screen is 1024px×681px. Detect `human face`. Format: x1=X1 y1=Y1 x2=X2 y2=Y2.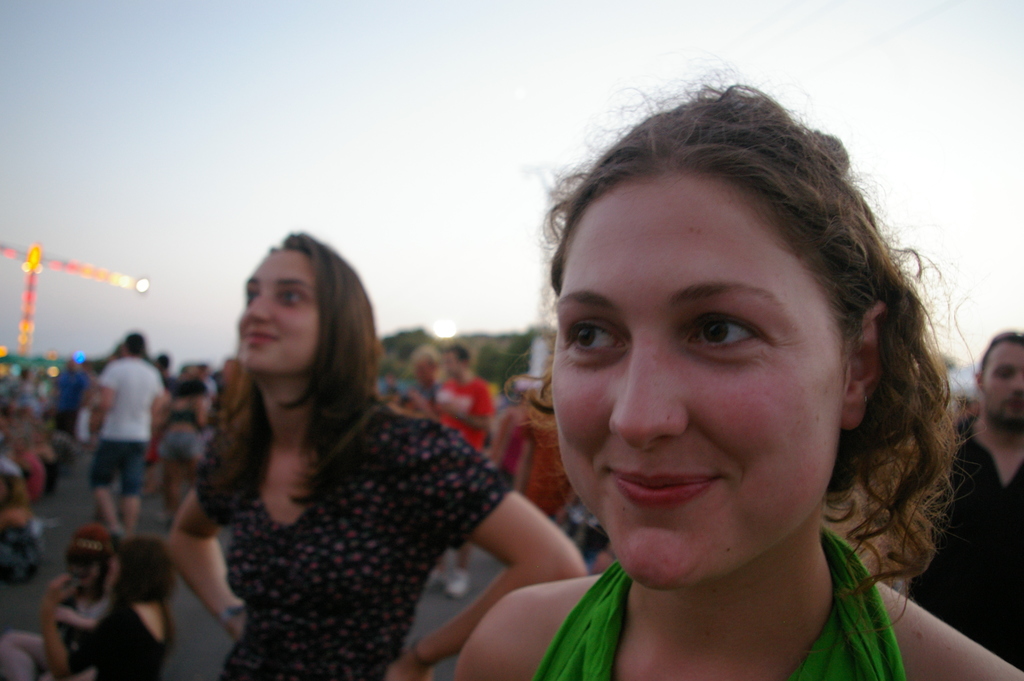
x1=982 y1=343 x2=1023 y2=425.
